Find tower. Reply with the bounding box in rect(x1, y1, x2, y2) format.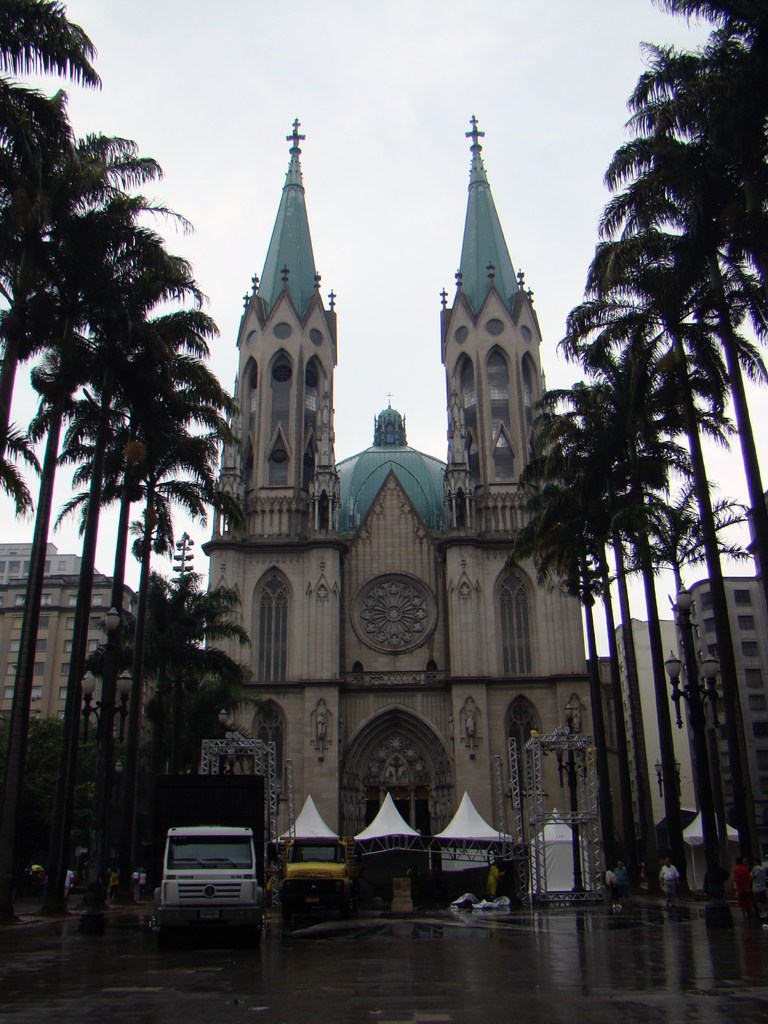
rect(677, 575, 767, 923).
